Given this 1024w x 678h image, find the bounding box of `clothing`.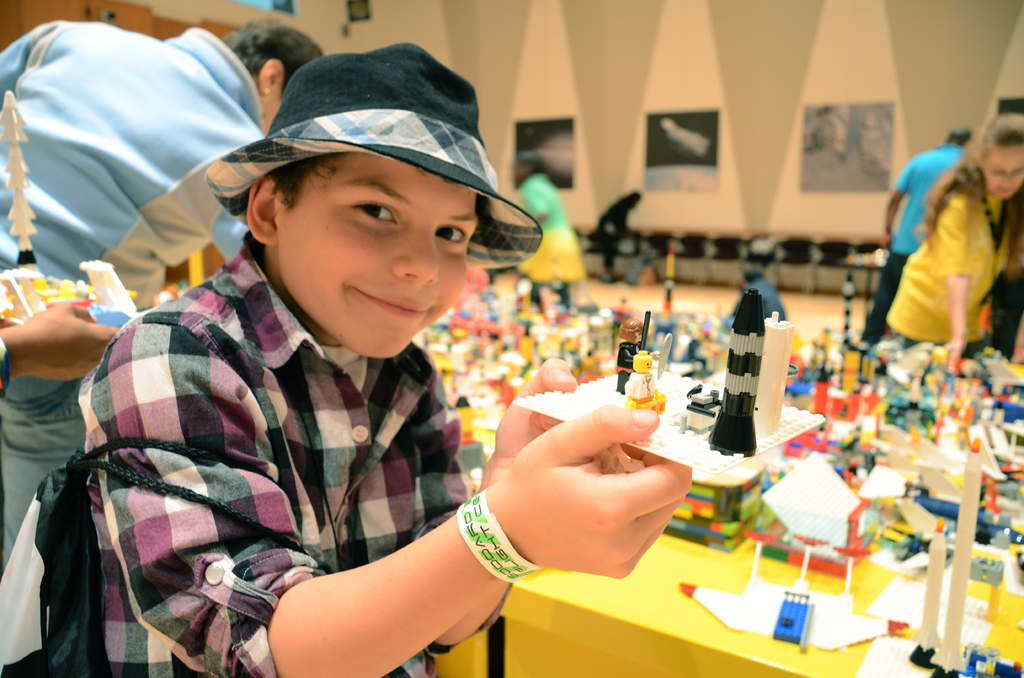
(x1=194, y1=31, x2=545, y2=276).
